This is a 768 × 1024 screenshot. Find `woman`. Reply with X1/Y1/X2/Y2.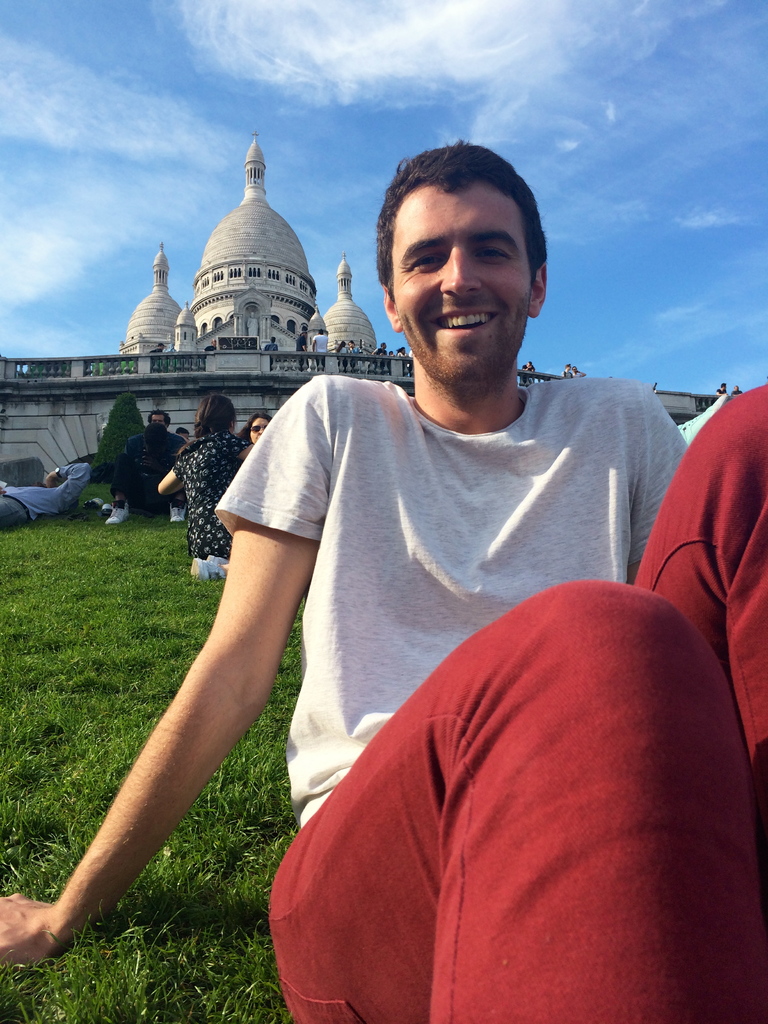
397/348/406/355.
